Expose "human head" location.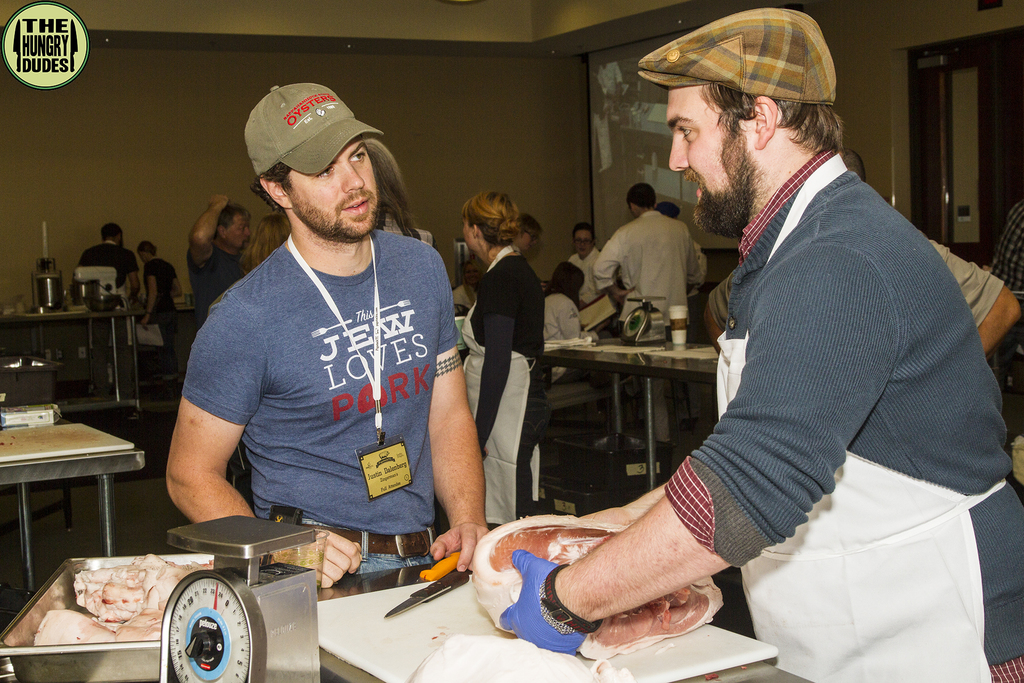
Exposed at pyautogui.locateOnScreen(650, 195, 680, 220).
